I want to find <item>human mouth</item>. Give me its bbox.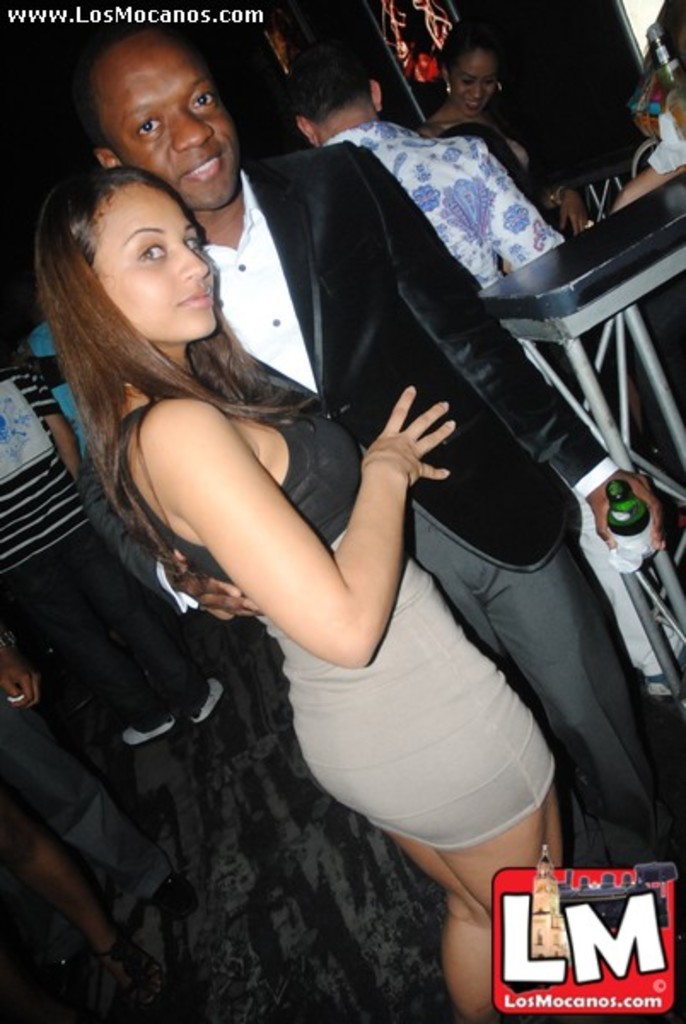
l=174, t=280, r=213, b=321.
